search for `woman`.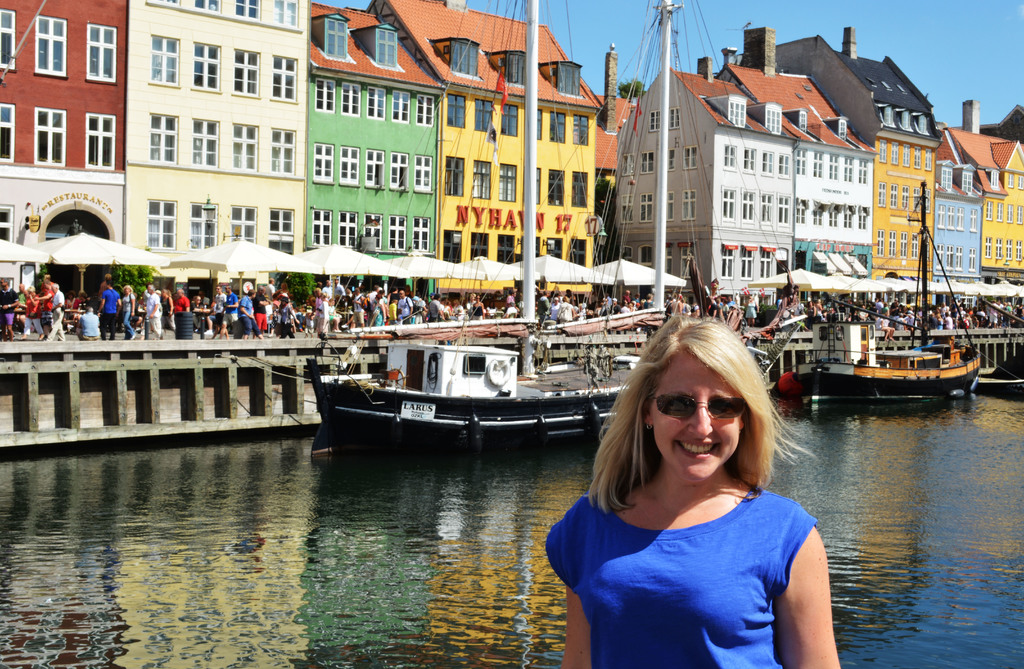
Found at [x1=373, y1=291, x2=389, y2=327].
